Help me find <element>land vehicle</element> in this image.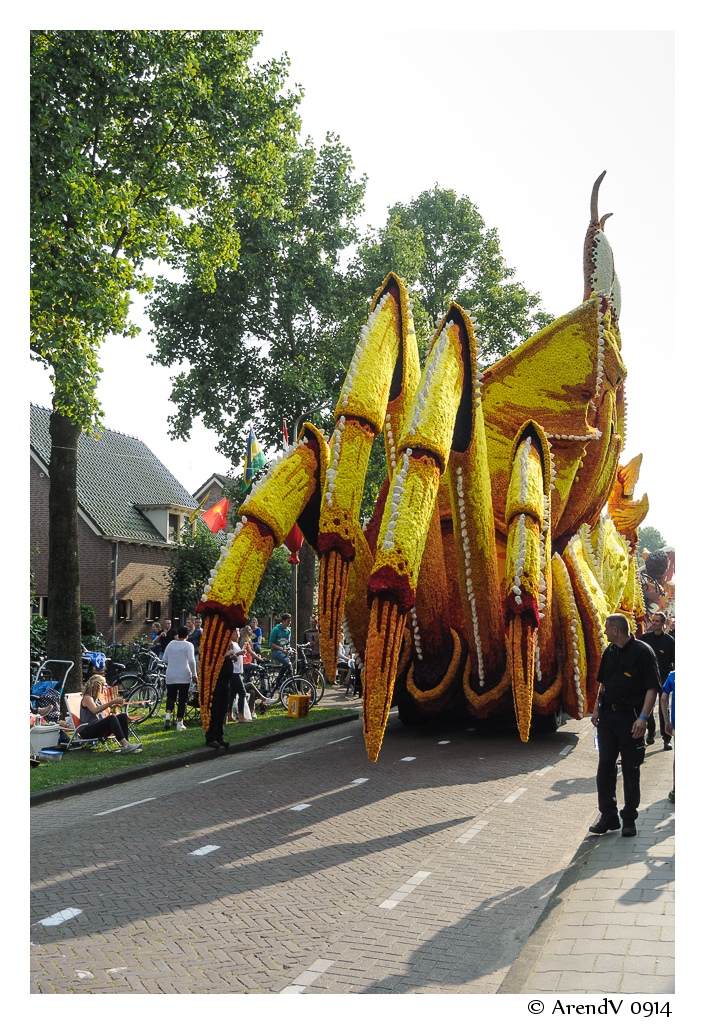
Found it: x1=244 y1=639 x2=324 y2=712.
